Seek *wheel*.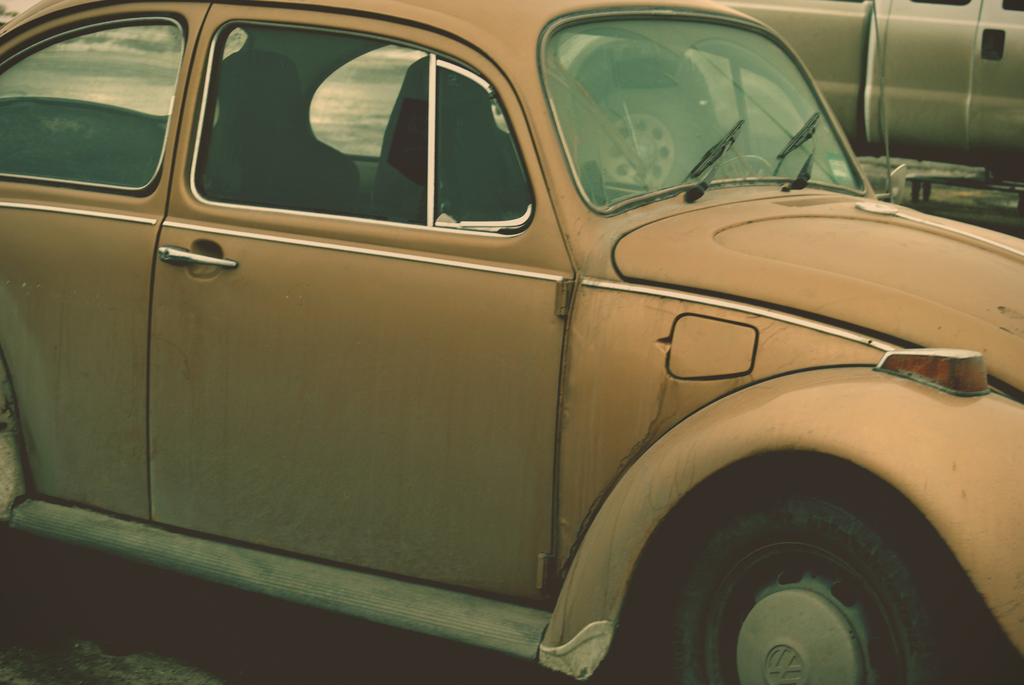
{"x1": 591, "y1": 70, "x2": 699, "y2": 193}.
